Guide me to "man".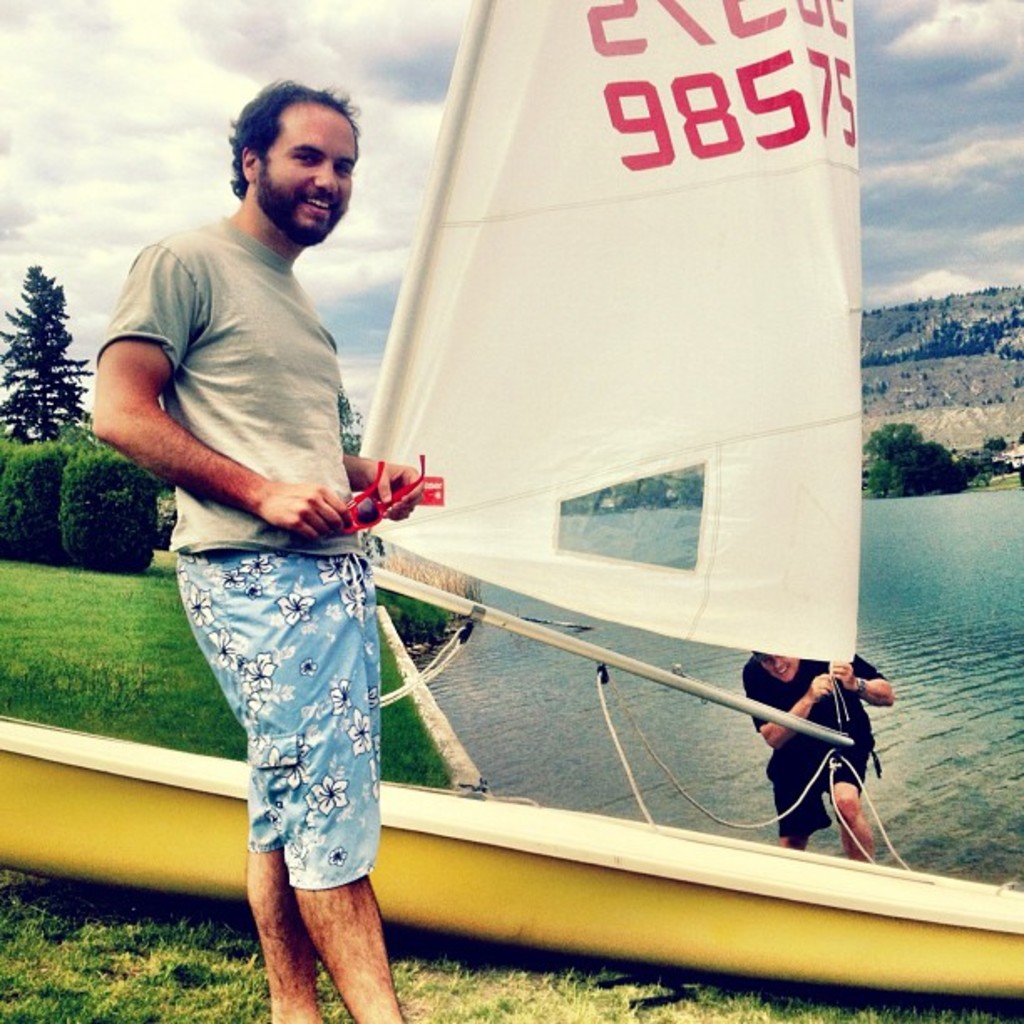
Guidance: (x1=119, y1=84, x2=435, y2=1011).
